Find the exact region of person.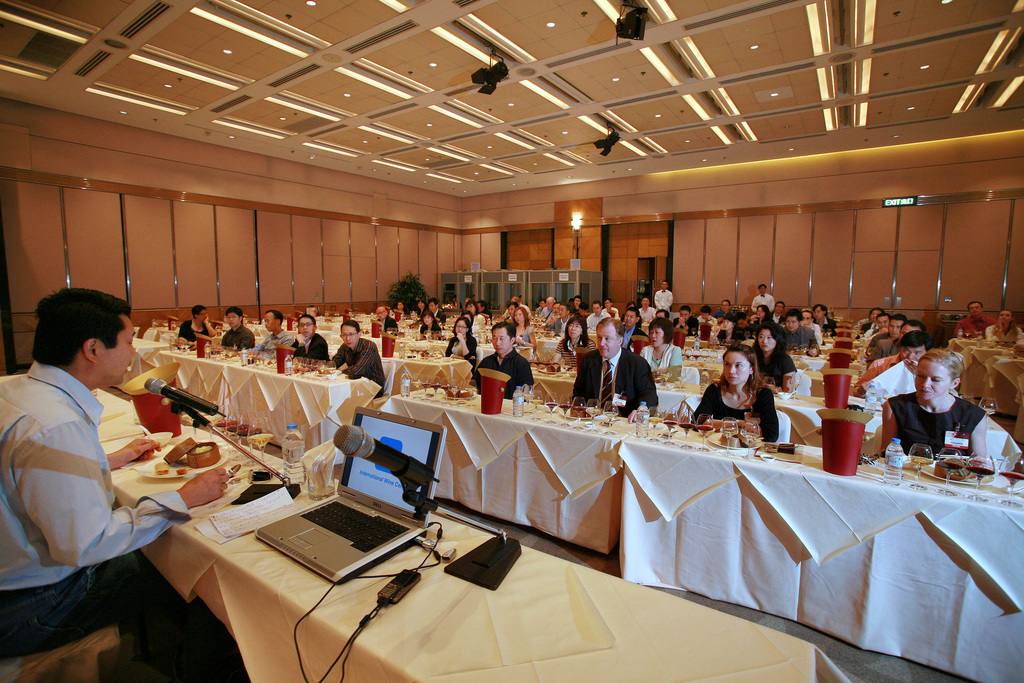
Exact region: (x1=441, y1=315, x2=481, y2=388).
